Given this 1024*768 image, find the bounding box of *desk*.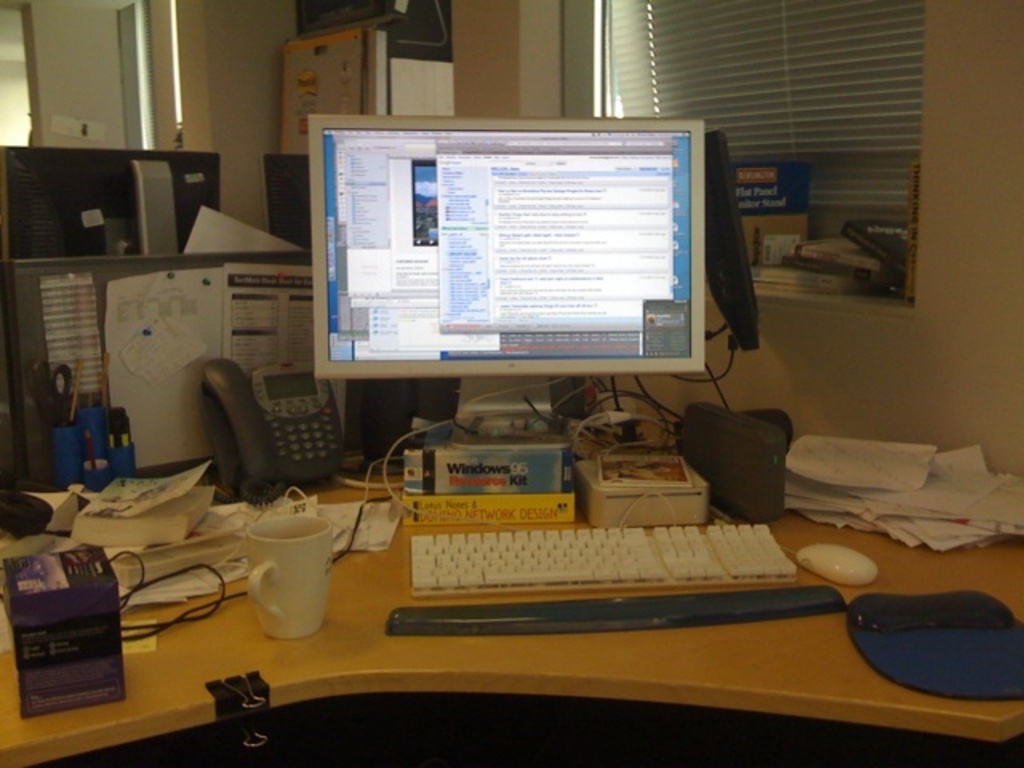
bbox=[2, 470, 1021, 762].
